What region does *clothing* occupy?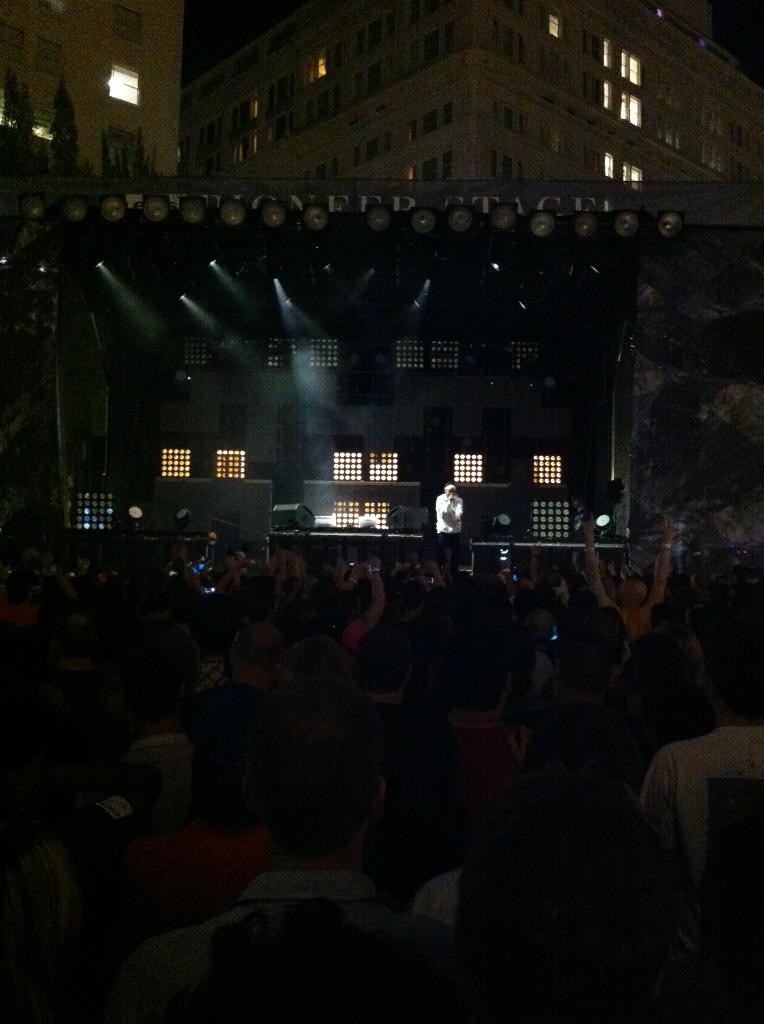
<region>644, 721, 759, 953</region>.
